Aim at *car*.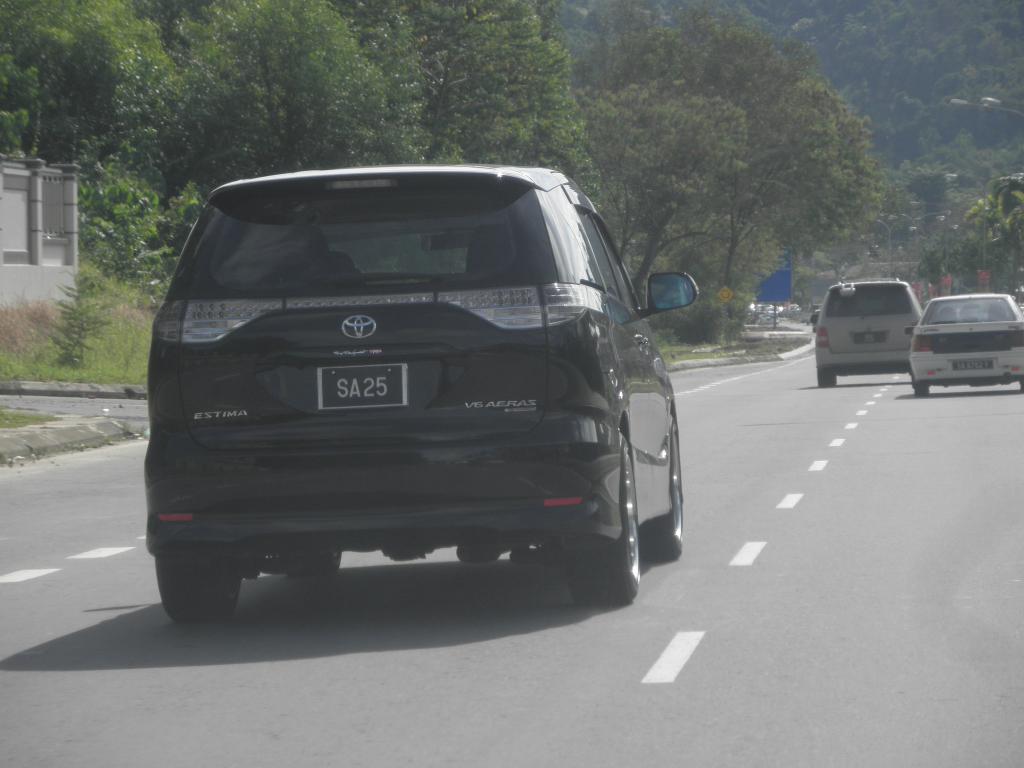
Aimed at 141:160:700:619.
